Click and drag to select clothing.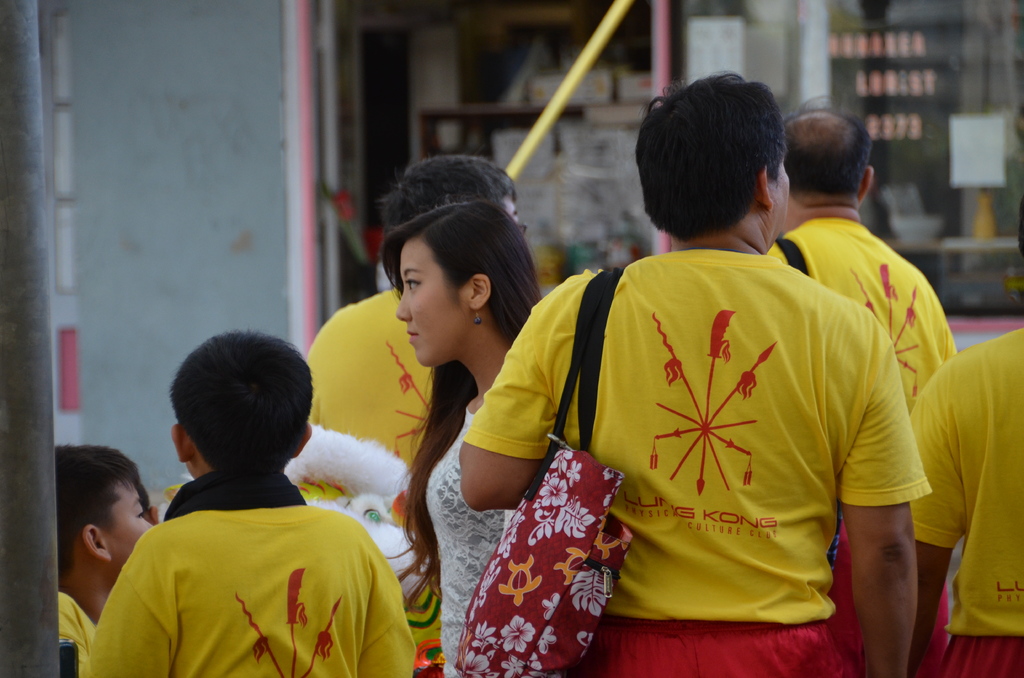
Selection: <region>460, 248, 932, 677</region>.
